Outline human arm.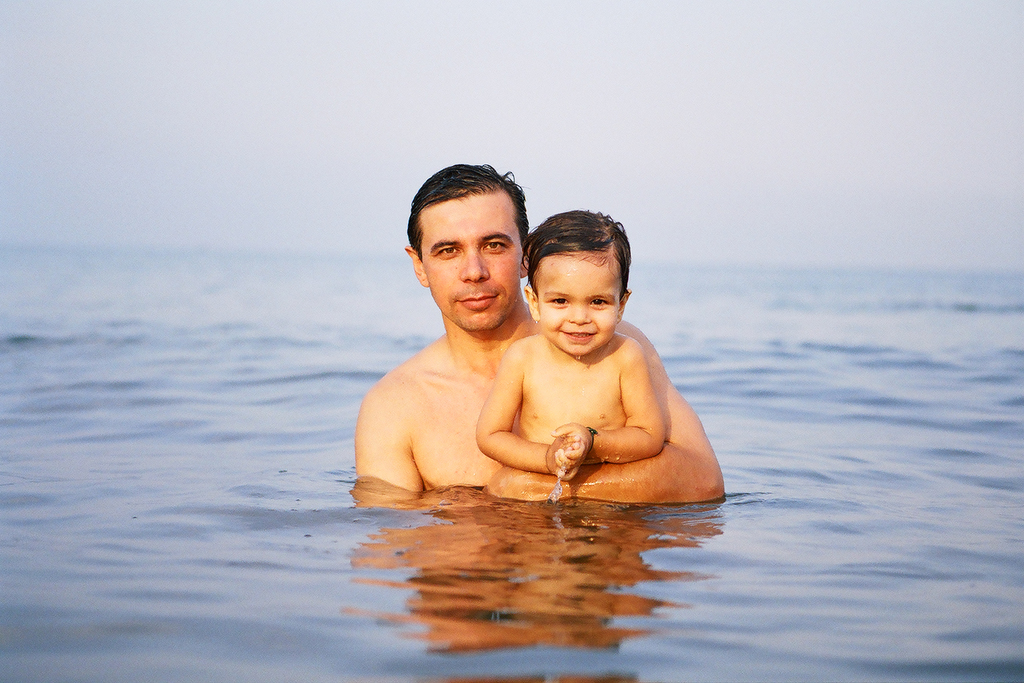
Outline: (x1=564, y1=349, x2=667, y2=463).
